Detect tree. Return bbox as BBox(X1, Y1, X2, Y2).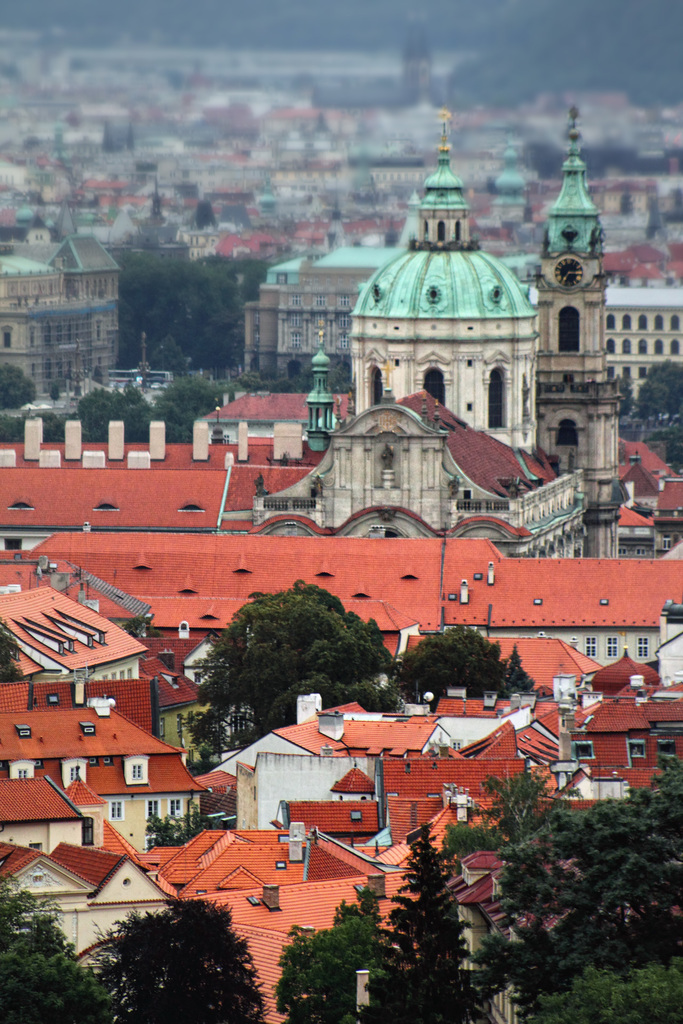
BBox(0, 408, 60, 445).
